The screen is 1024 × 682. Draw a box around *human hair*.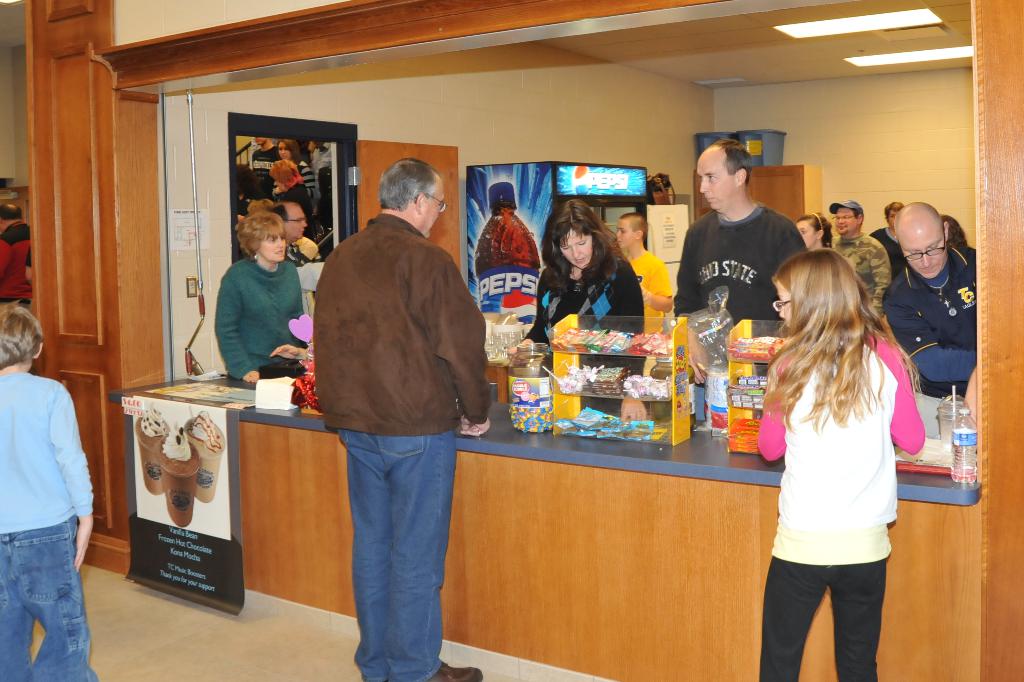
277, 138, 302, 166.
